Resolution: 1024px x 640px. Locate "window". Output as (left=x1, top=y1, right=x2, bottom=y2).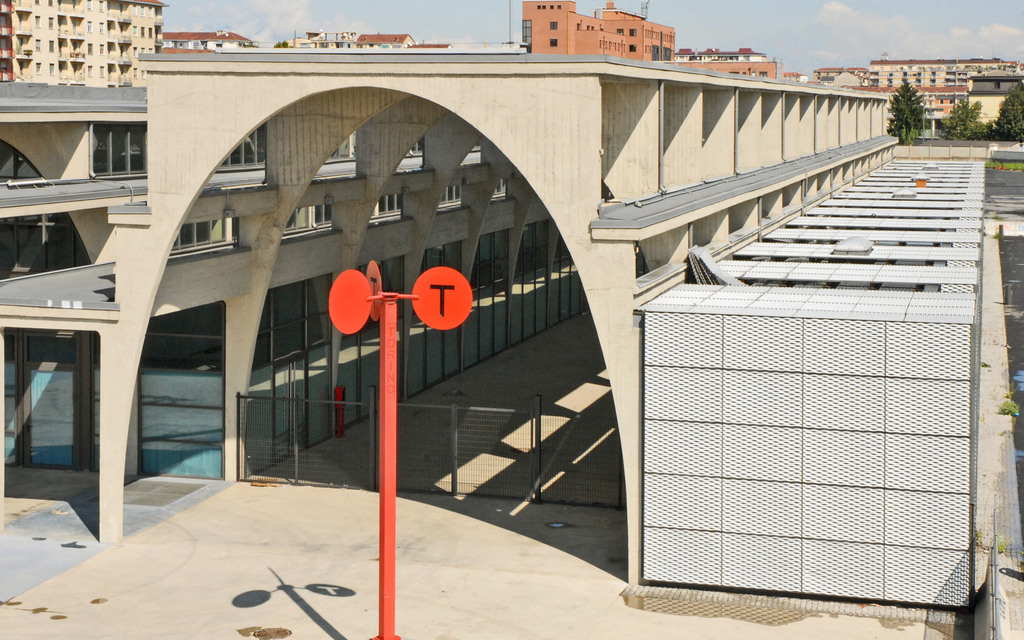
(left=215, top=122, right=266, bottom=164).
